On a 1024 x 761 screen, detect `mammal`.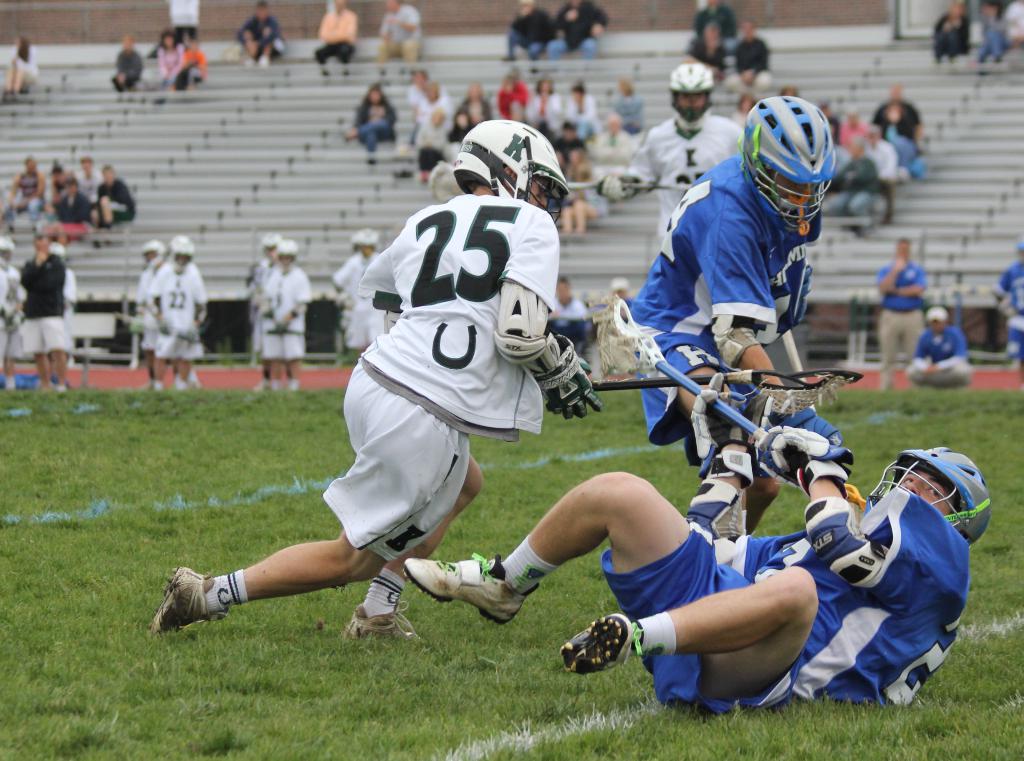
crop(877, 238, 929, 394).
